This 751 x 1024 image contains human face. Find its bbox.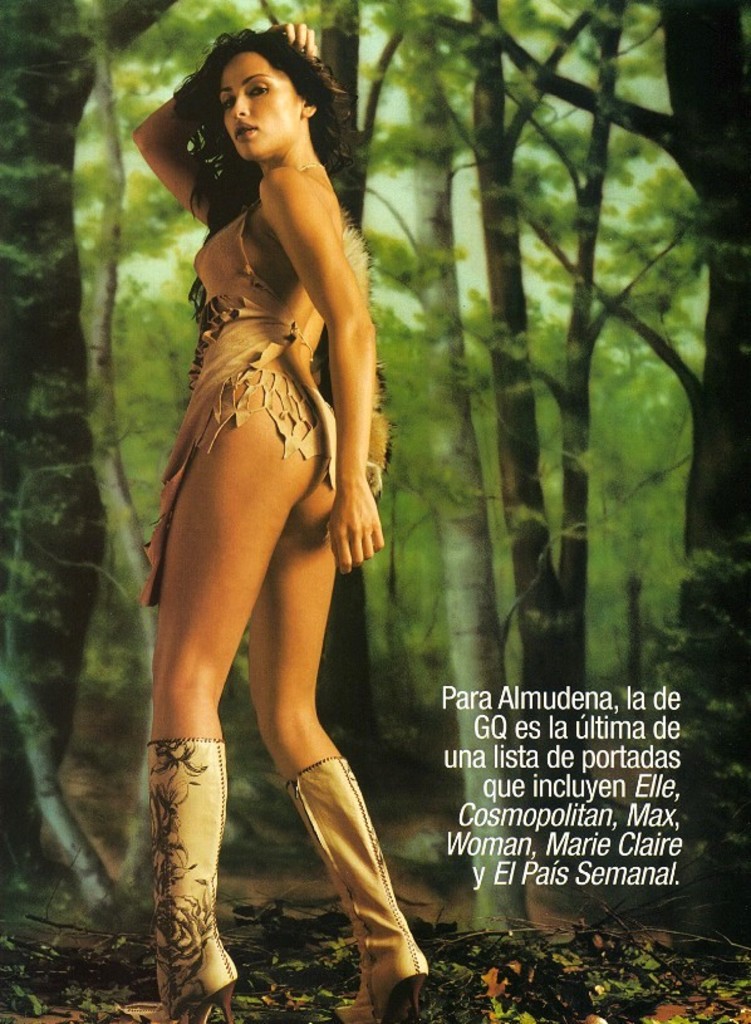
pyautogui.locateOnScreen(213, 45, 303, 157).
